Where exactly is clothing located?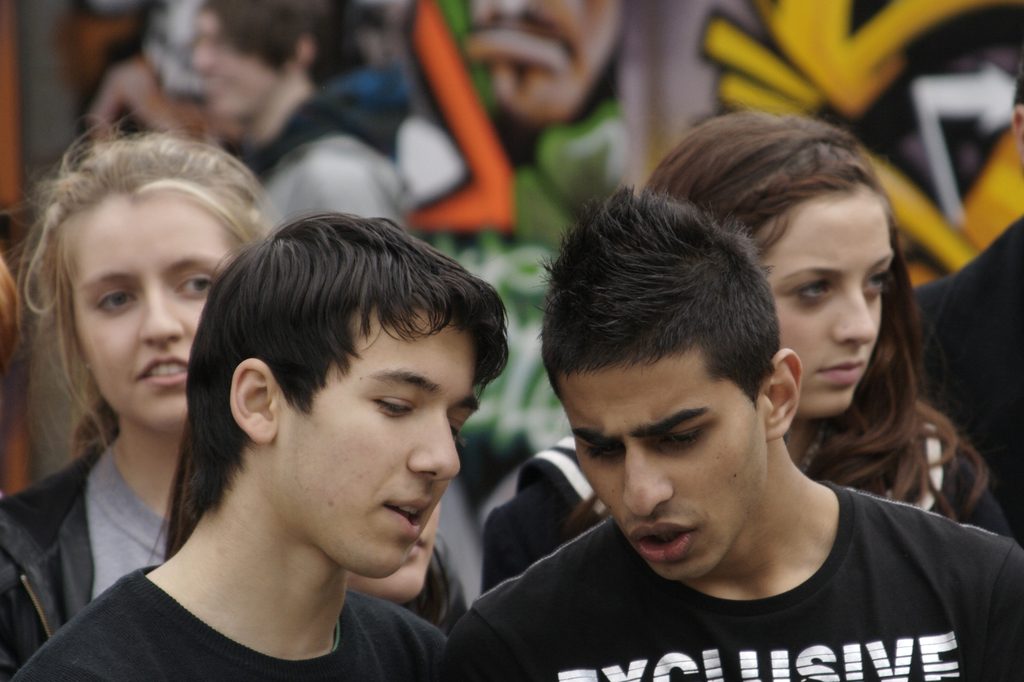
Its bounding box is bbox=[8, 563, 433, 681].
